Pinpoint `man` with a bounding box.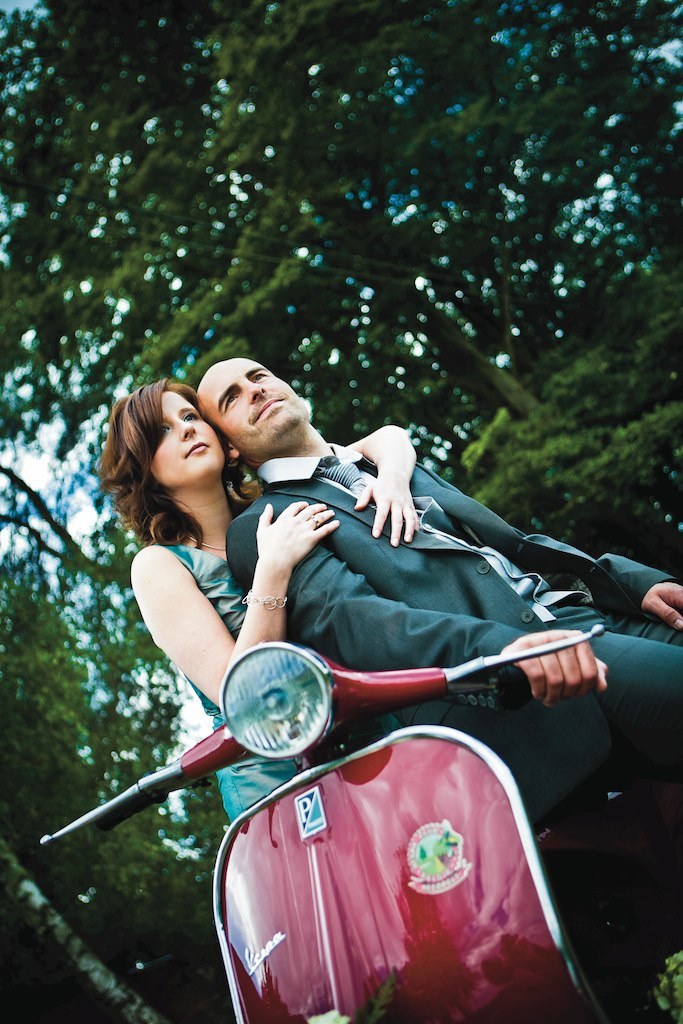
x1=149 y1=399 x2=637 y2=796.
